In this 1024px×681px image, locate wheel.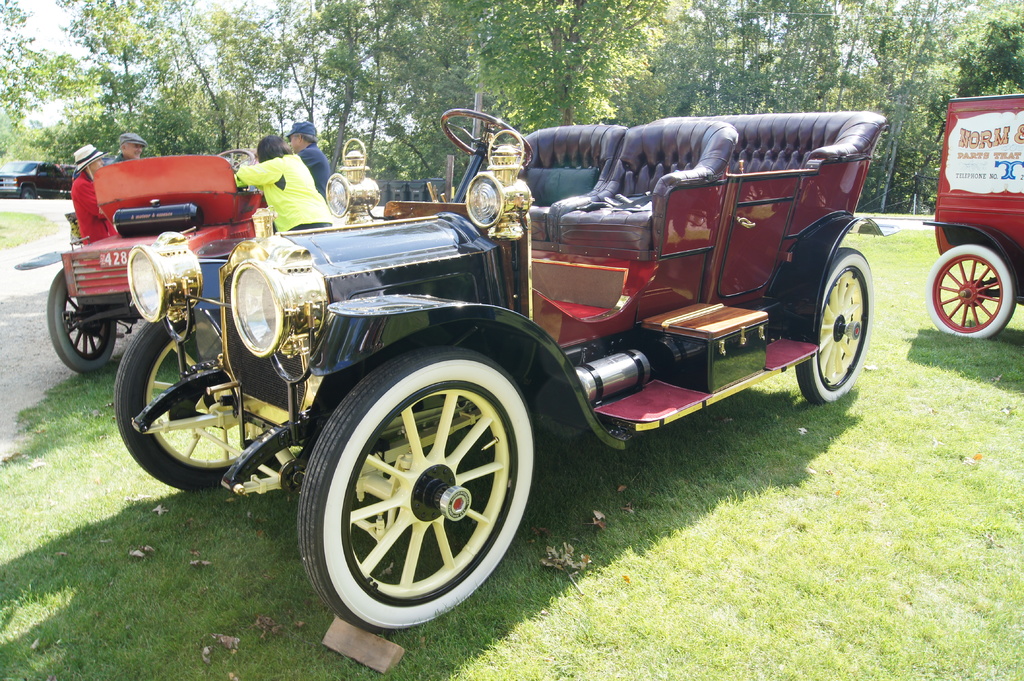
Bounding box: [x1=929, y1=243, x2=1012, y2=342].
